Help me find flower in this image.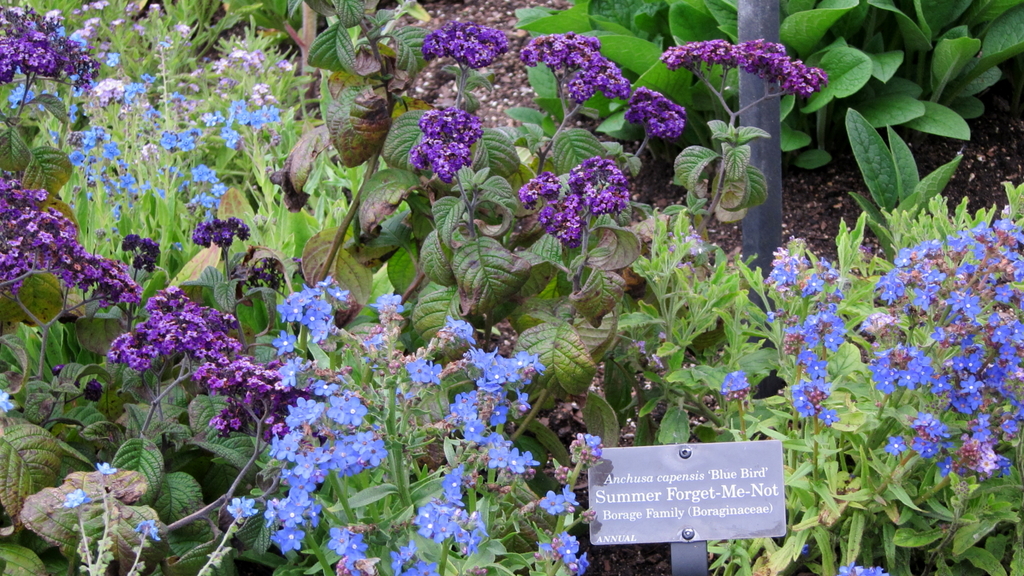
Found it: {"x1": 724, "y1": 369, "x2": 748, "y2": 390}.
